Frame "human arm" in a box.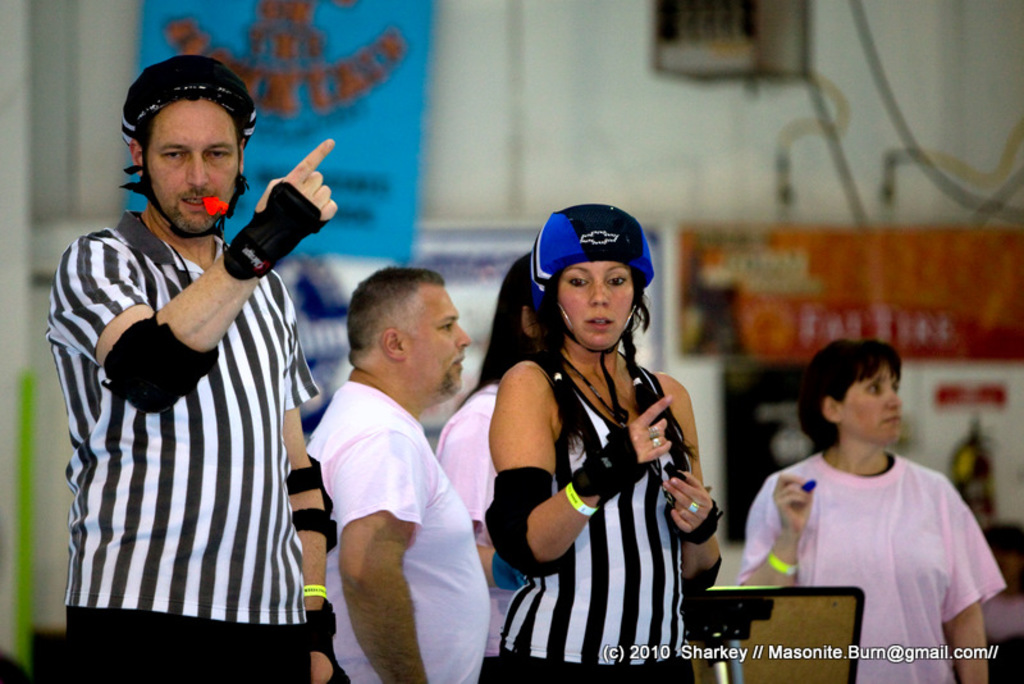
detection(943, 478, 989, 683).
